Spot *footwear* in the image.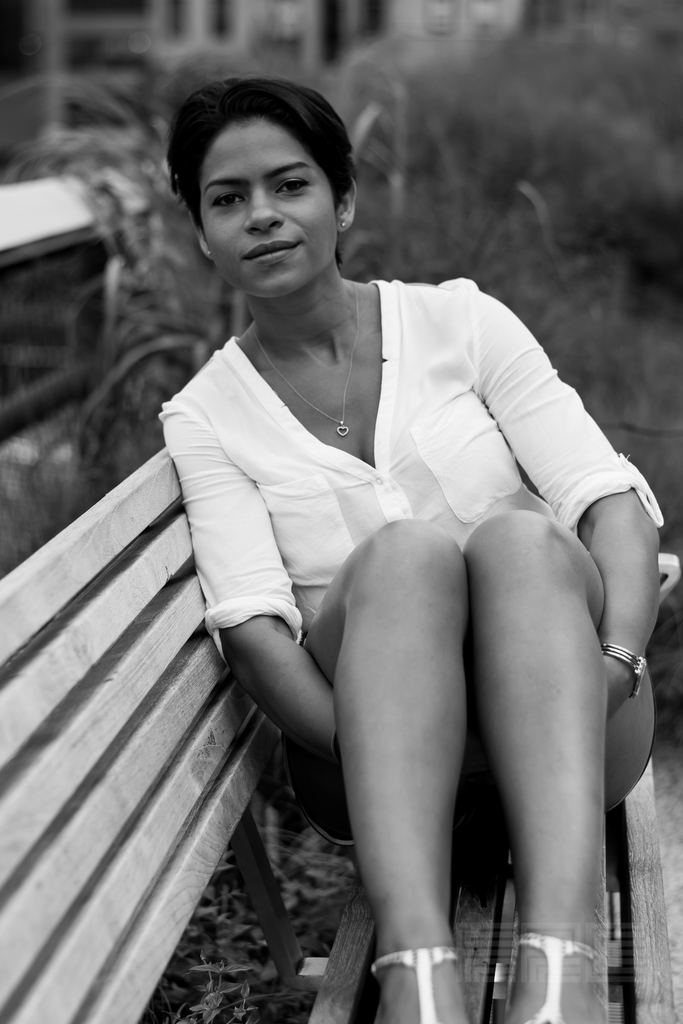
*footwear* found at 516 933 600 1023.
